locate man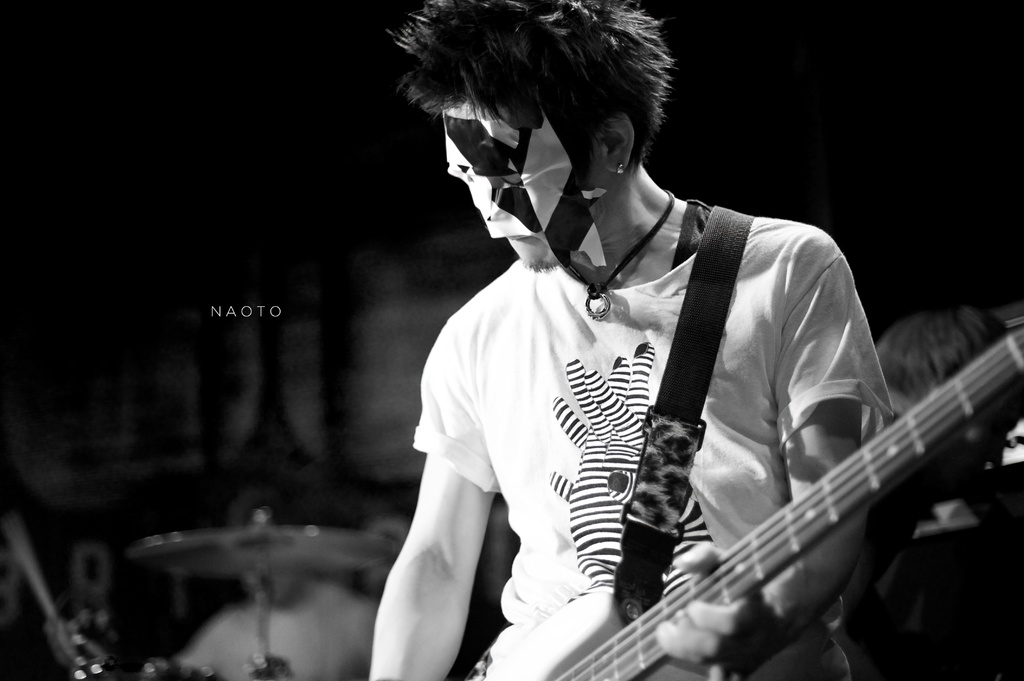
[328, 10, 953, 661]
